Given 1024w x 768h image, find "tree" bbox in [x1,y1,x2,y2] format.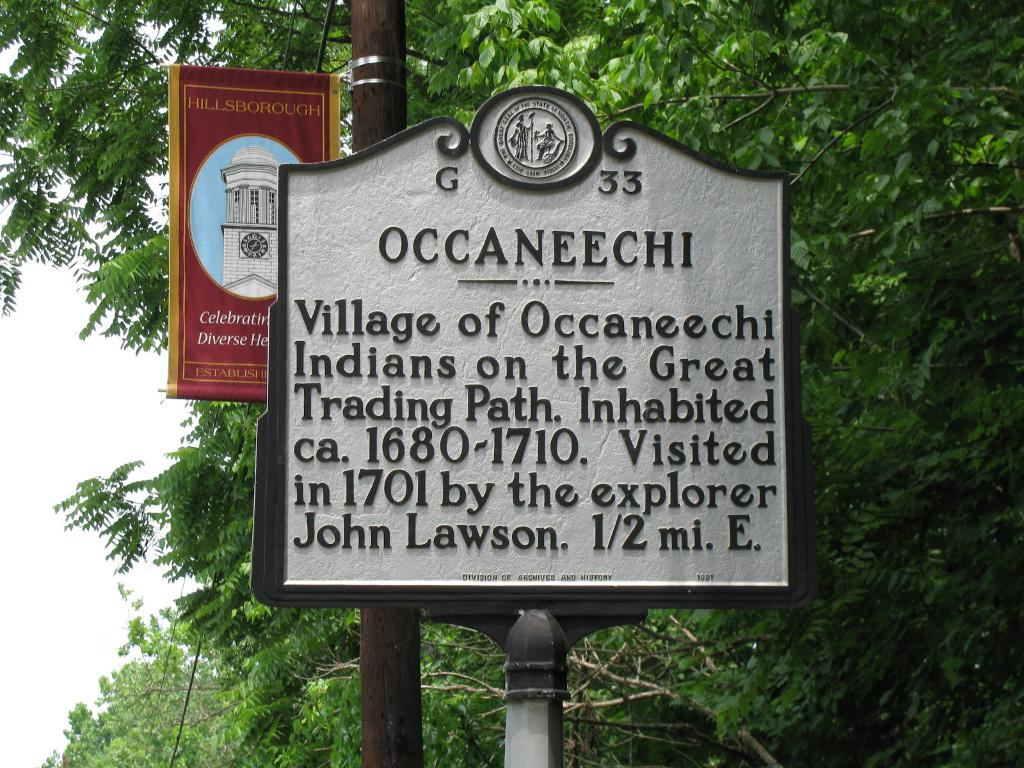
[406,0,1023,767].
